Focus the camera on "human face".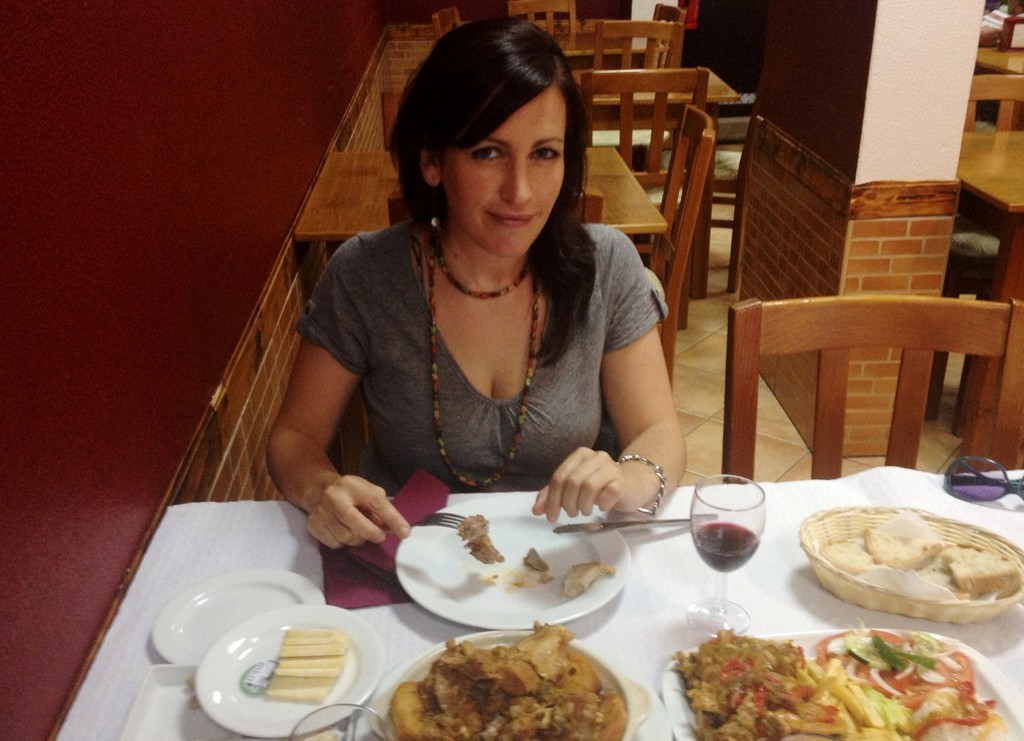
Focus region: (440,88,569,257).
